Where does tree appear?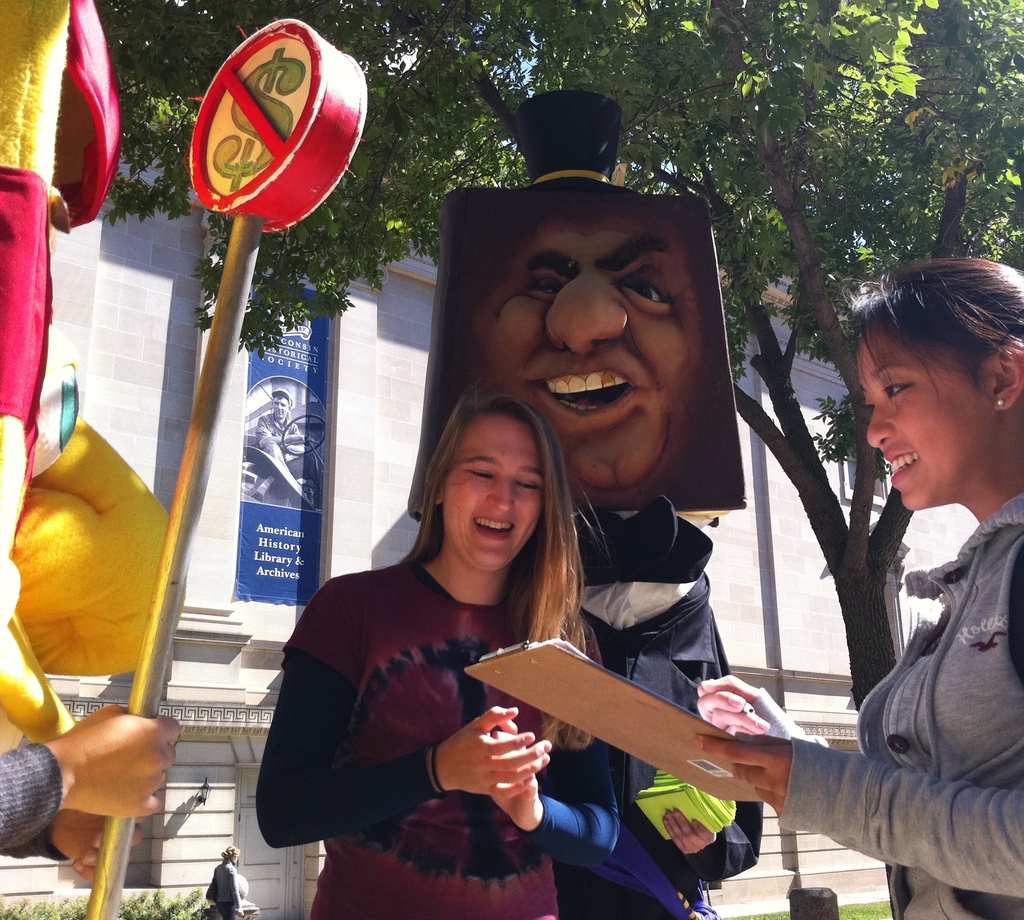
Appears at region(97, 0, 1023, 919).
